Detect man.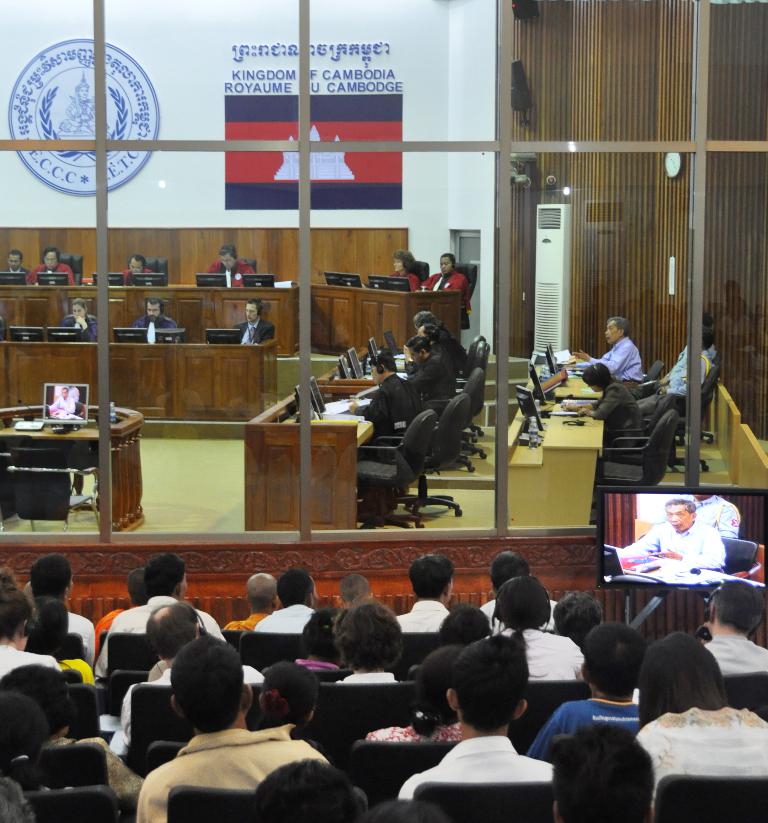
Detected at [551,591,604,648].
